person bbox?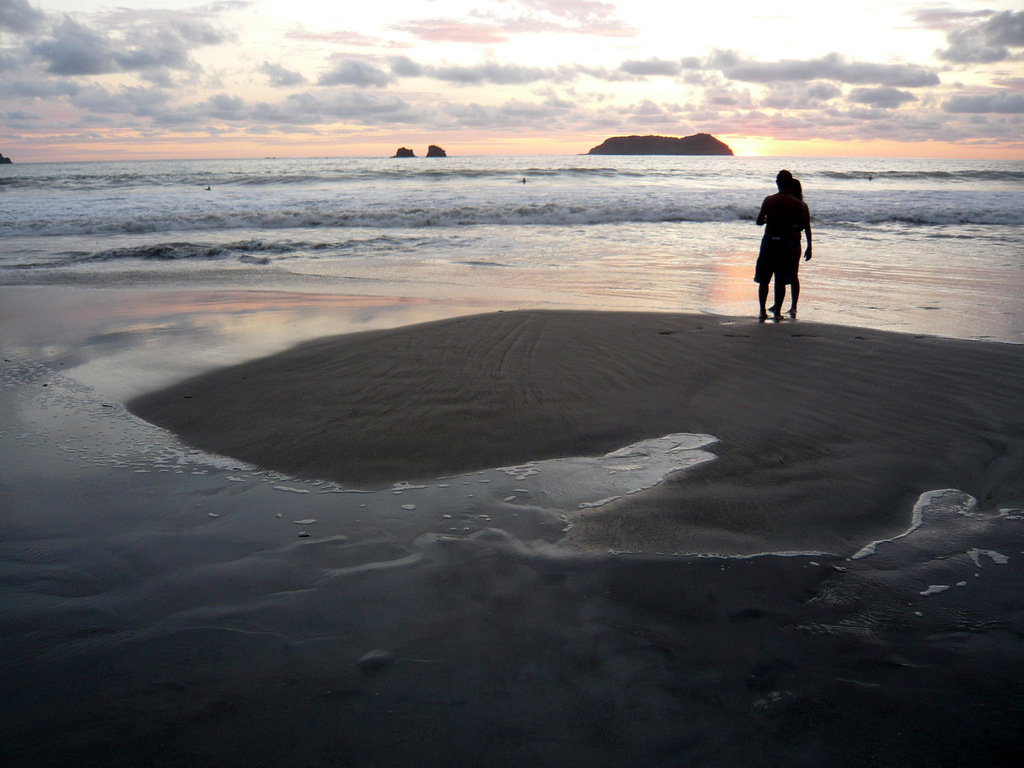
(769,177,817,320)
